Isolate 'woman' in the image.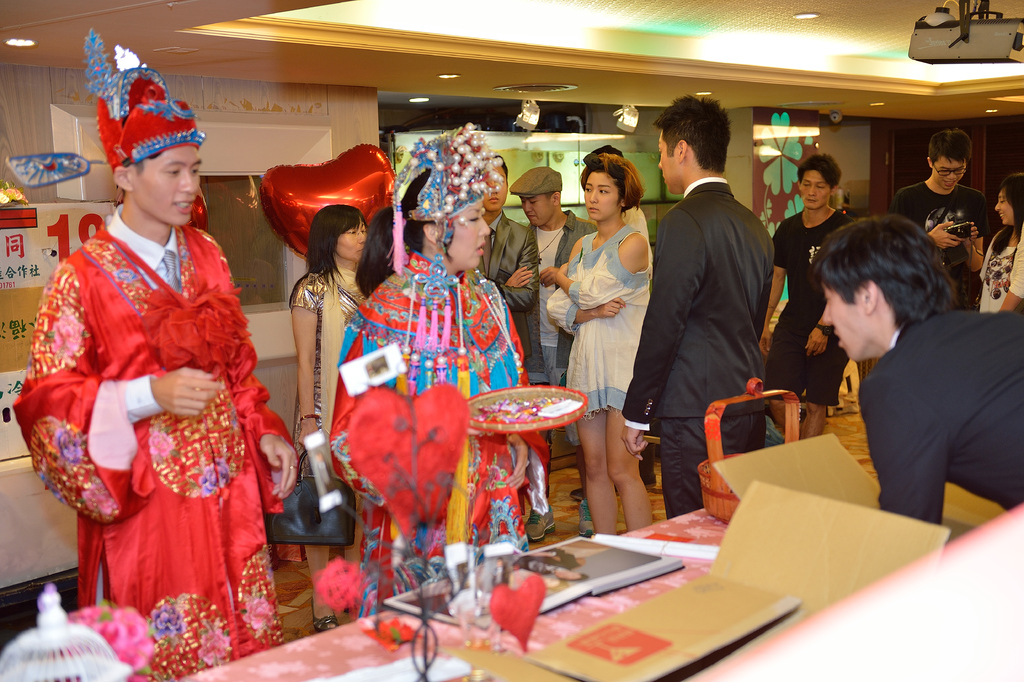
Isolated region: {"x1": 287, "y1": 201, "x2": 373, "y2": 632}.
